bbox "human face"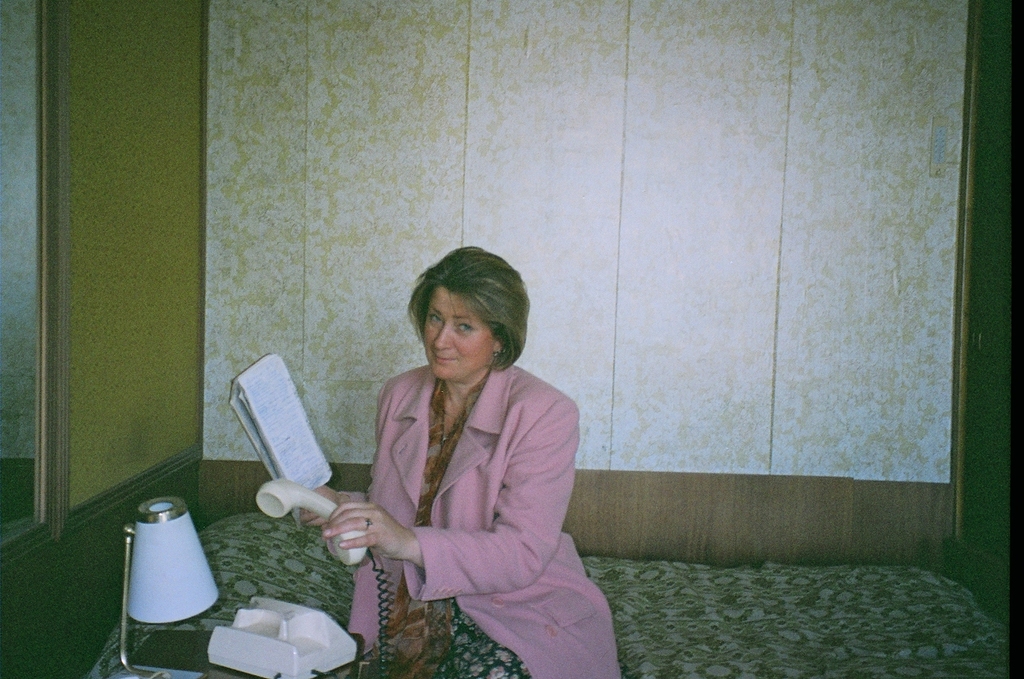
<box>411,290,493,380</box>
